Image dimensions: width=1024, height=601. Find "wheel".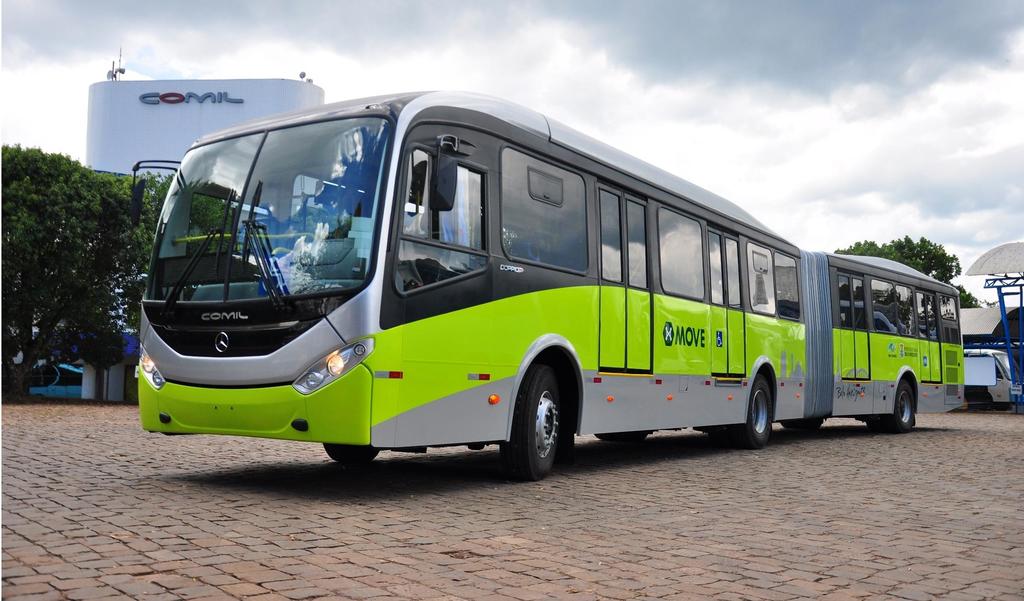
[739, 373, 771, 451].
